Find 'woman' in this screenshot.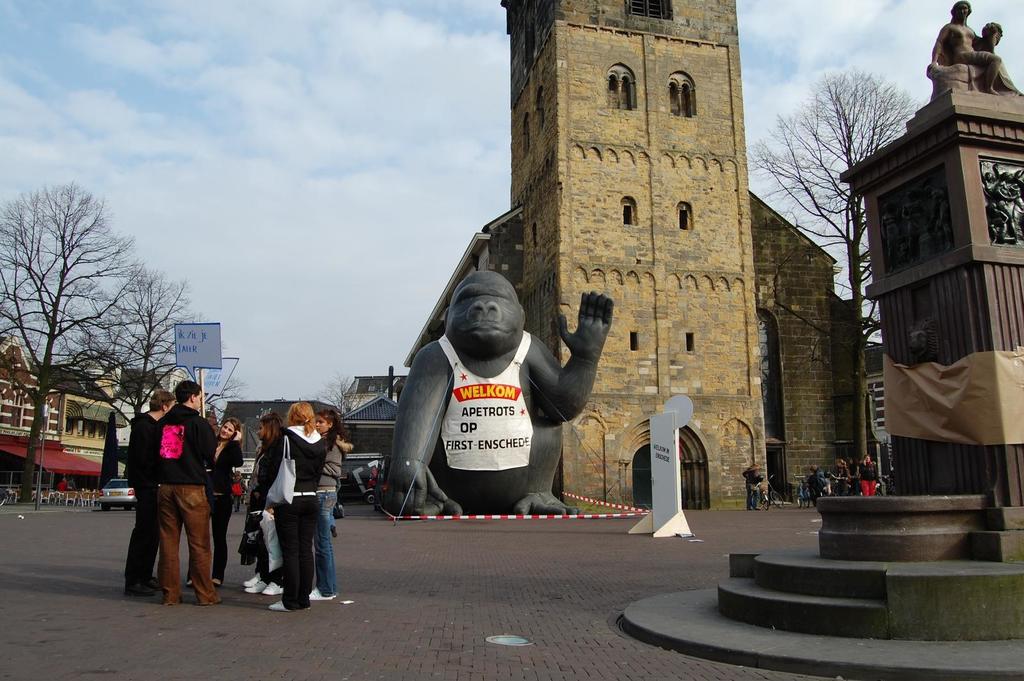
The bounding box for 'woman' is locate(858, 454, 872, 496).
